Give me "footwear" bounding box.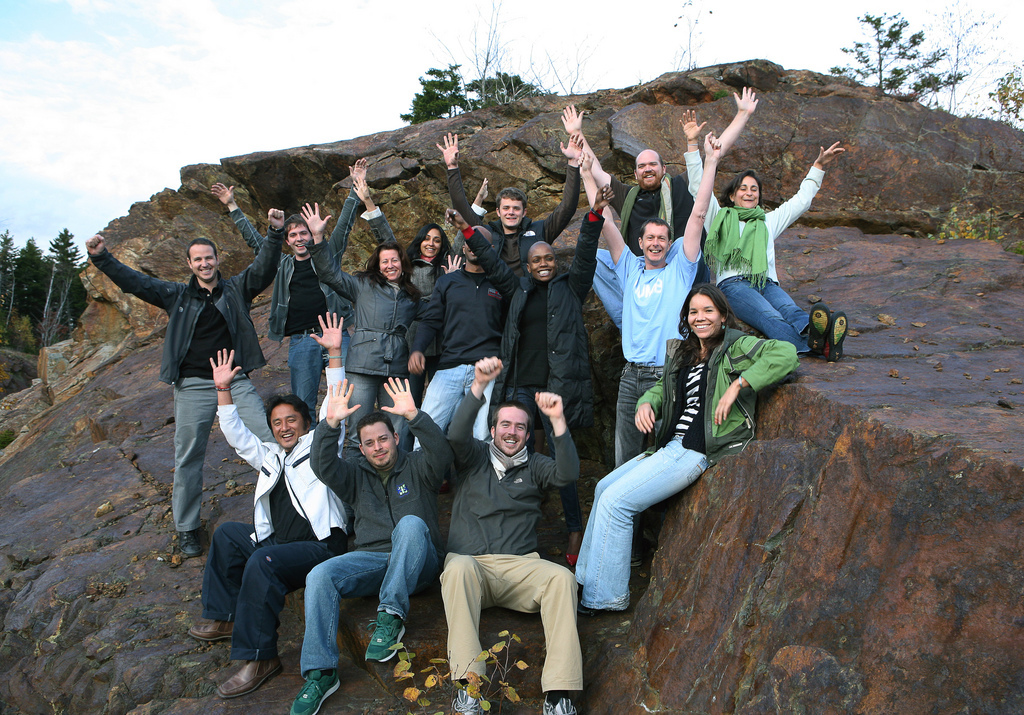
(832, 310, 852, 360).
